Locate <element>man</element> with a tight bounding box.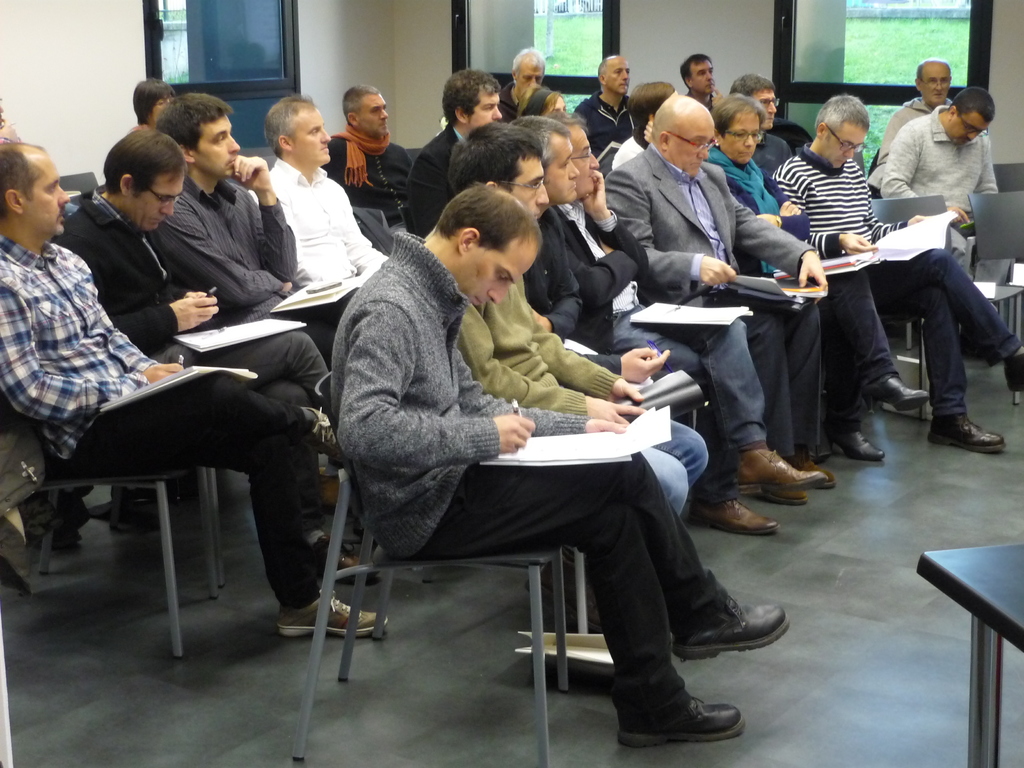
(left=402, top=70, right=506, bottom=226).
